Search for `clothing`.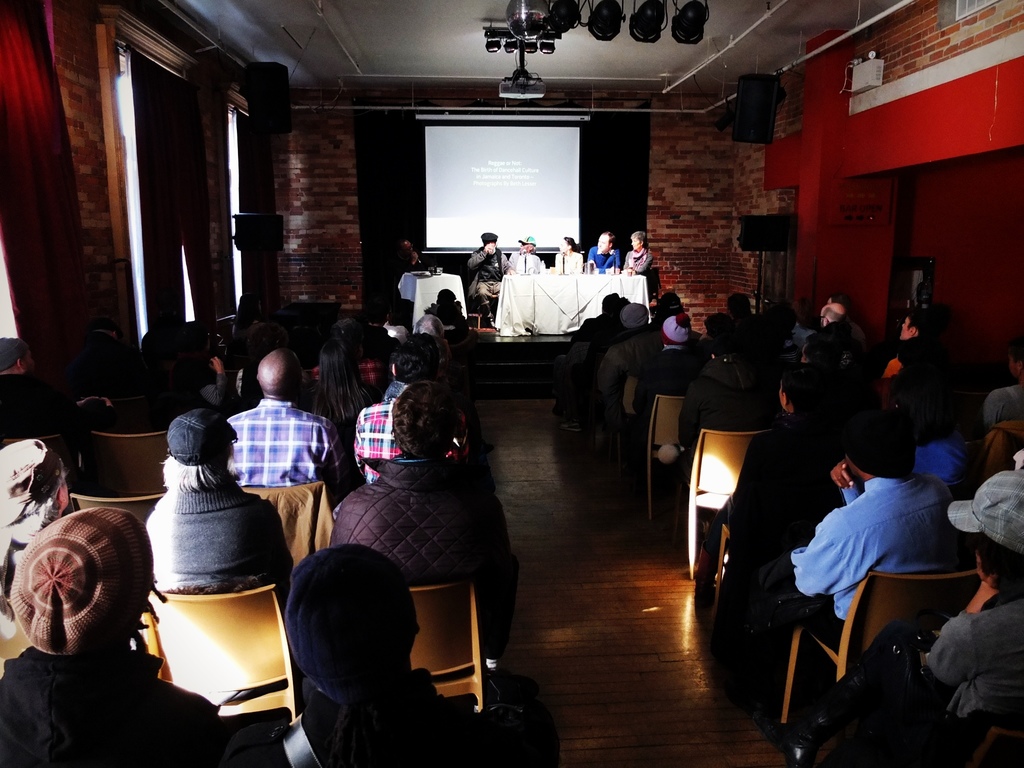
Found at (left=508, top=247, right=547, bottom=274).
